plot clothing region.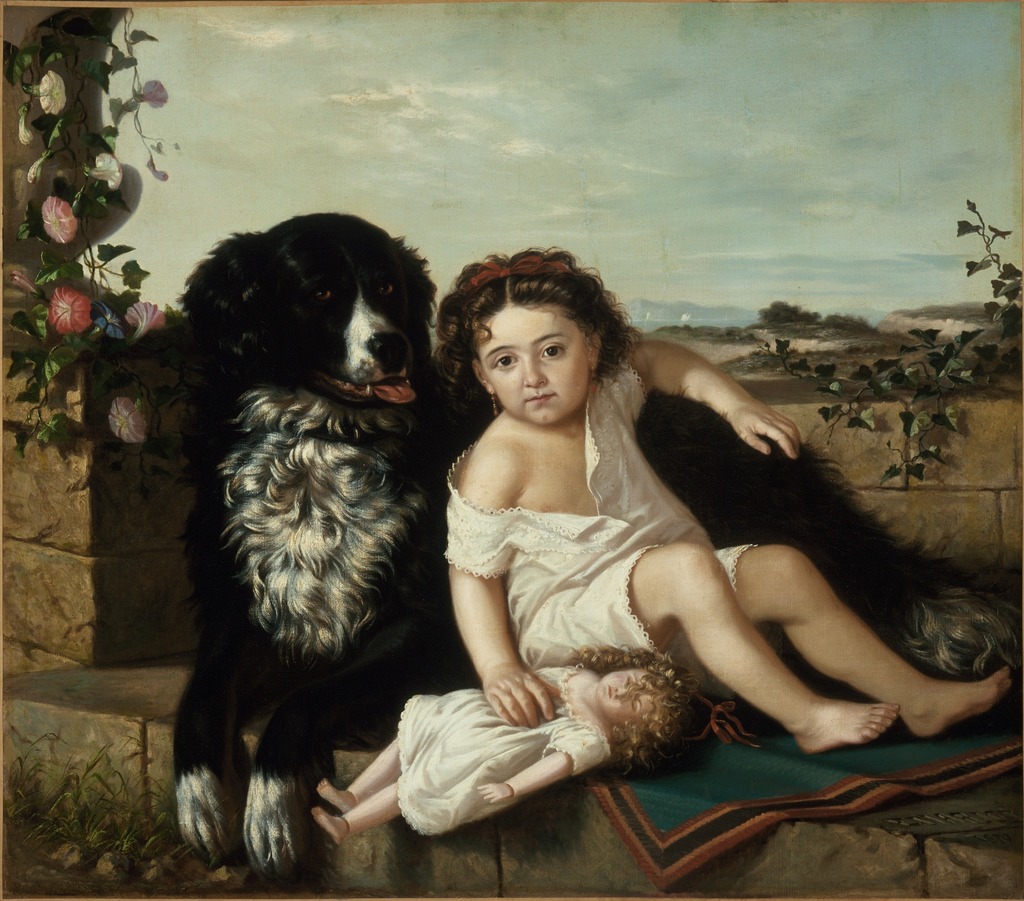
Plotted at [left=444, top=355, right=759, bottom=710].
